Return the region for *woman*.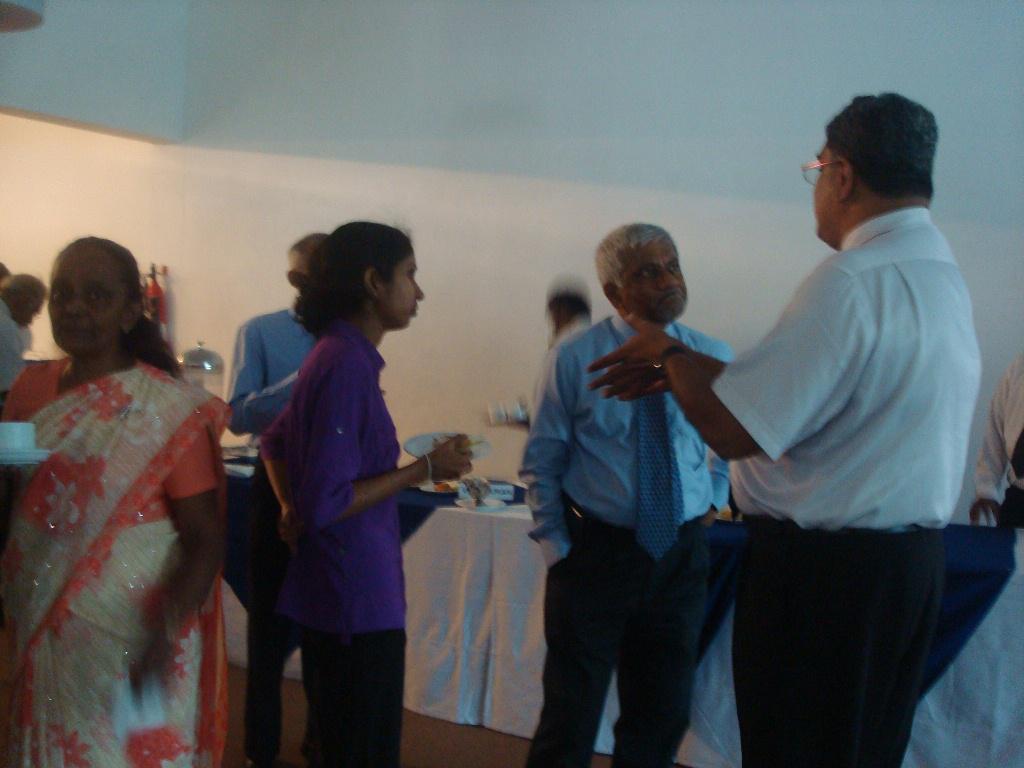
pyautogui.locateOnScreen(5, 237, 245, 730).
